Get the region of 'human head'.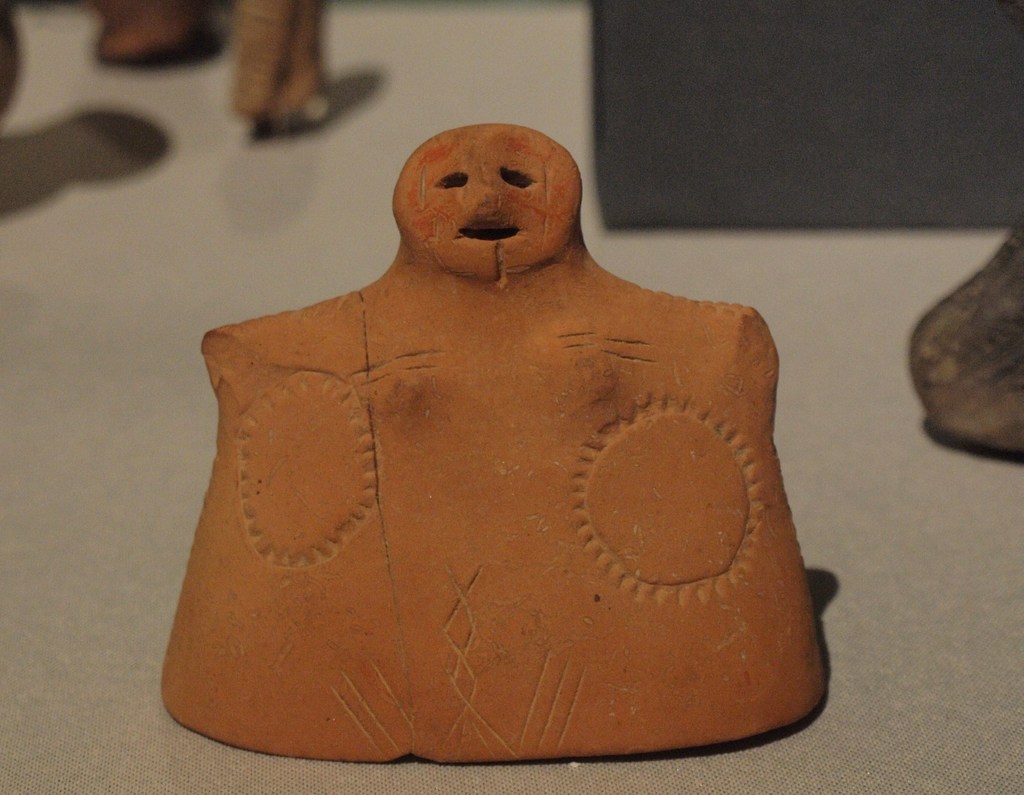
(390,124,581,274).
